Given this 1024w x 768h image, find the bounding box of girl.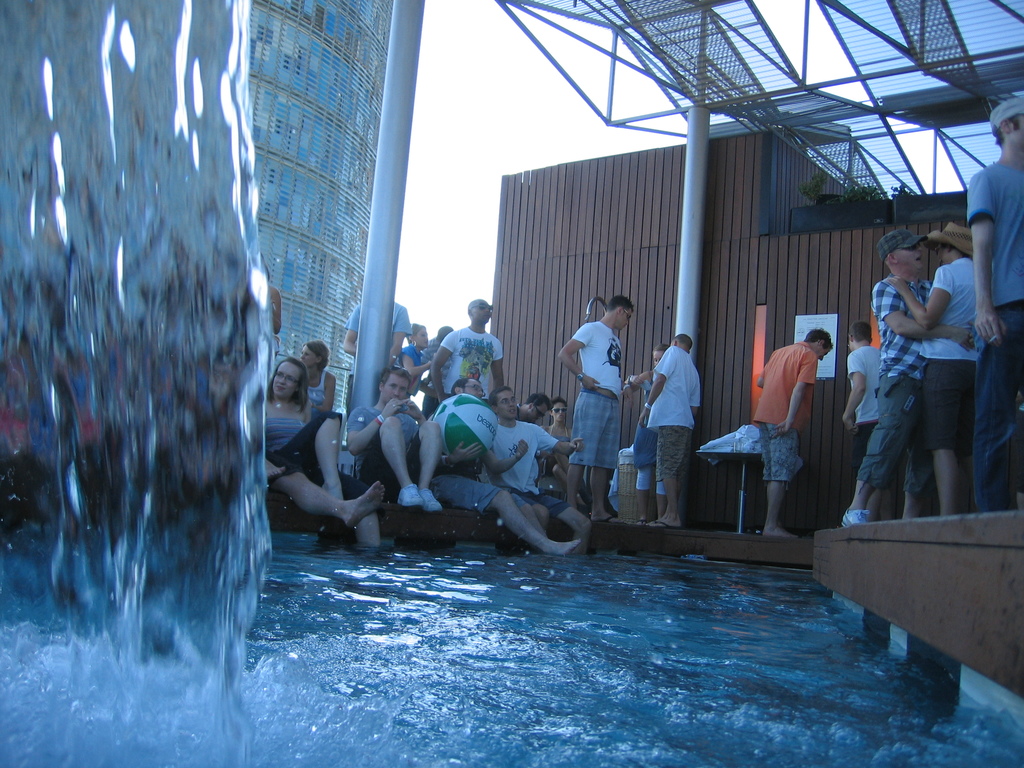
region(298, 340, 332, 415).
